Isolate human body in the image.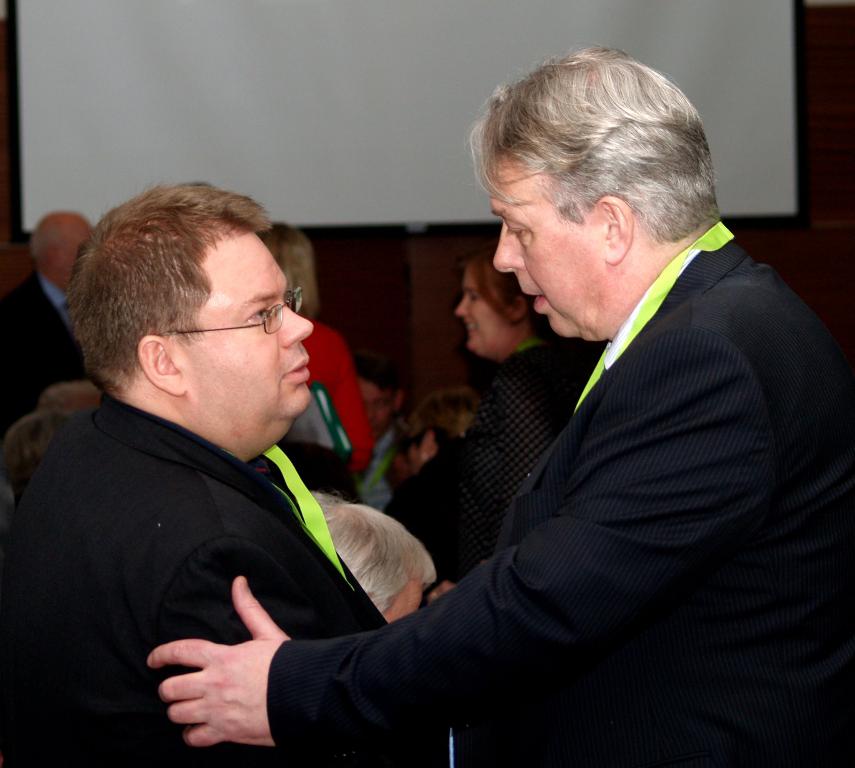
Isolated region: region(397, 247, 594, 576).
